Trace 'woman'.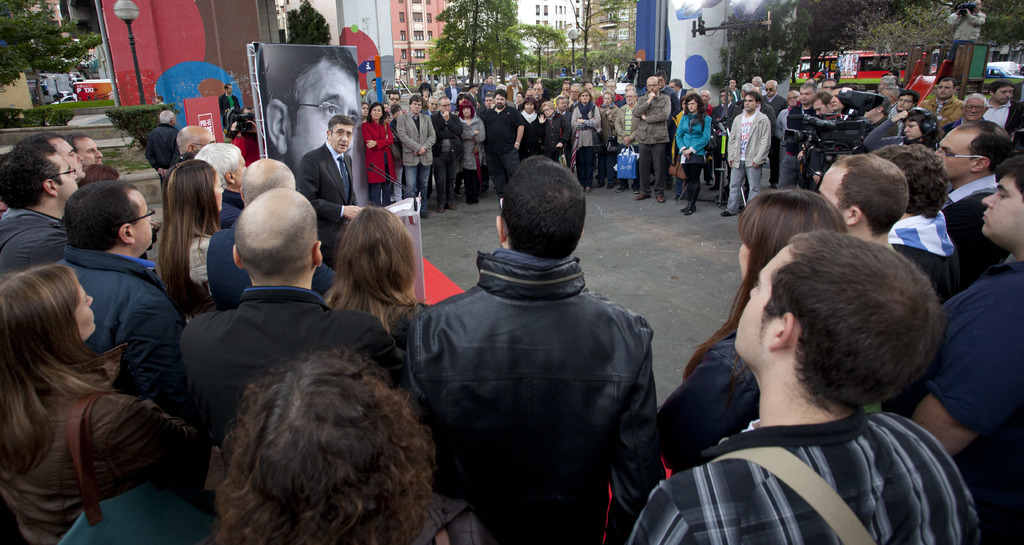
Traced to {"x1": 323, "y1": 205, "x2": 422, "y2": 357}.
